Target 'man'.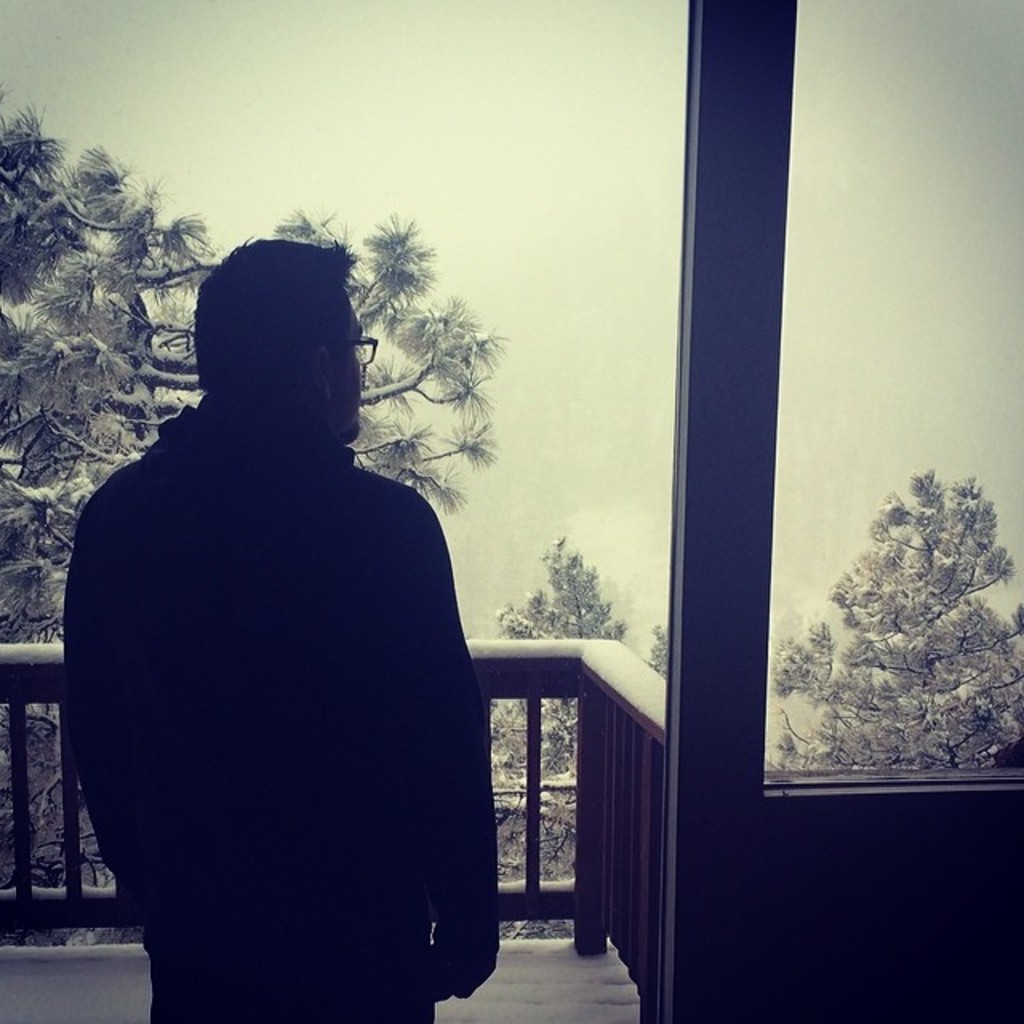
Target region: [59, 234, 498, 1022].
